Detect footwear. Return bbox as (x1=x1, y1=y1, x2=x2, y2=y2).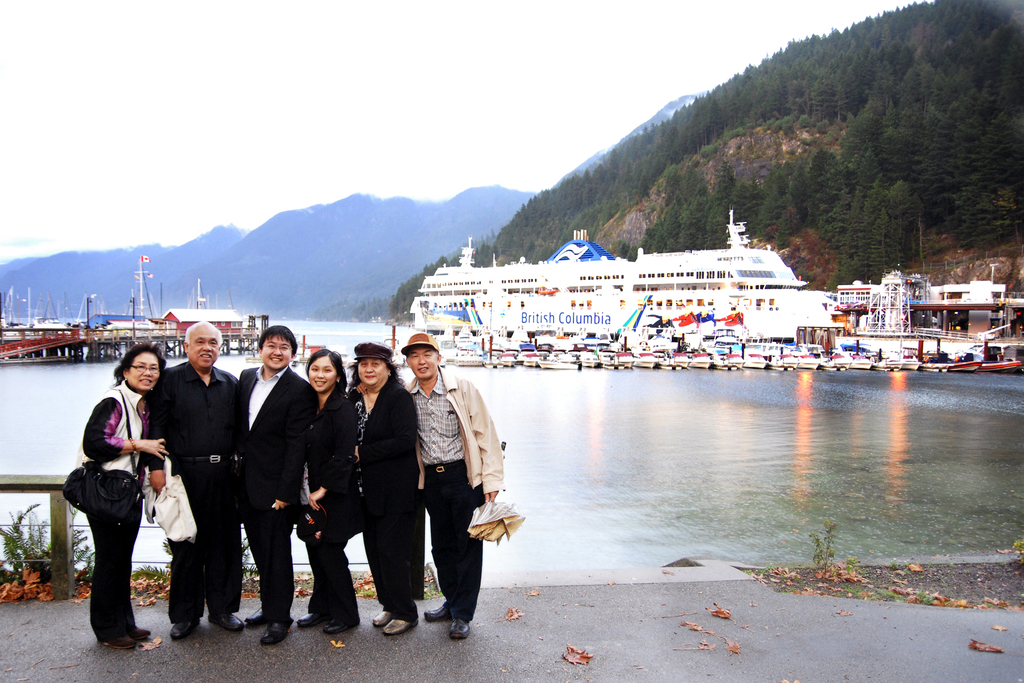
(x1=301, y1=614, x2=316, y2=626).
